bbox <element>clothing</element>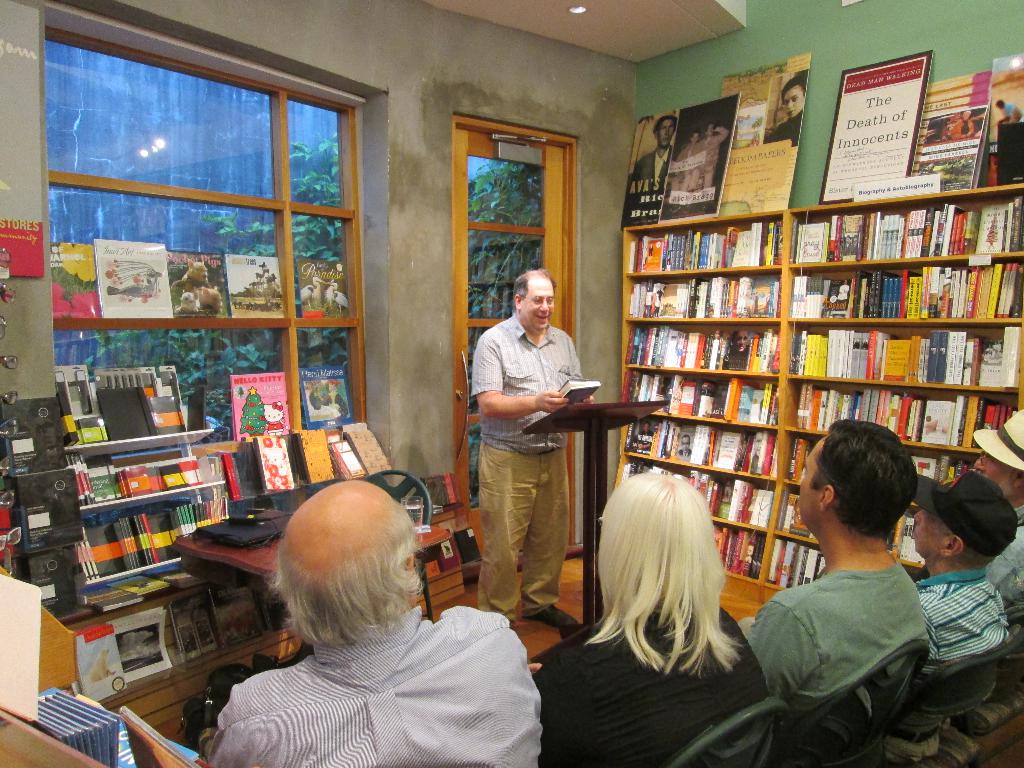
detection(208, 605, 544, 767)
